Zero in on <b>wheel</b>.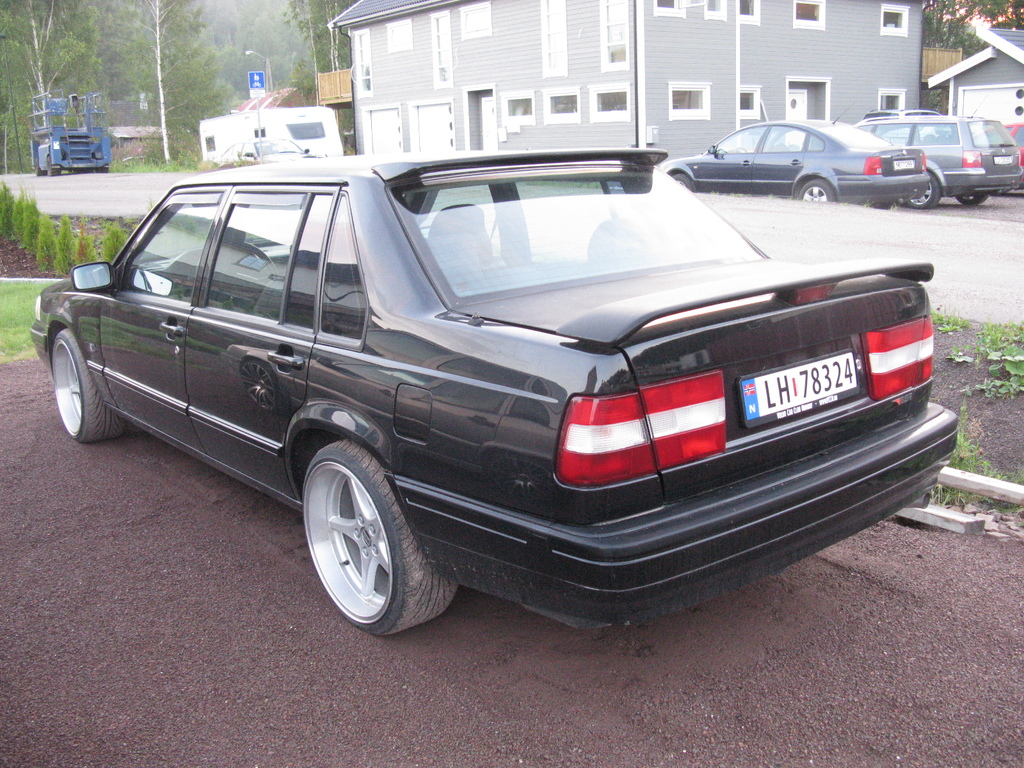
Zeroed in: <region>239, 245, 279, 286</region>.
